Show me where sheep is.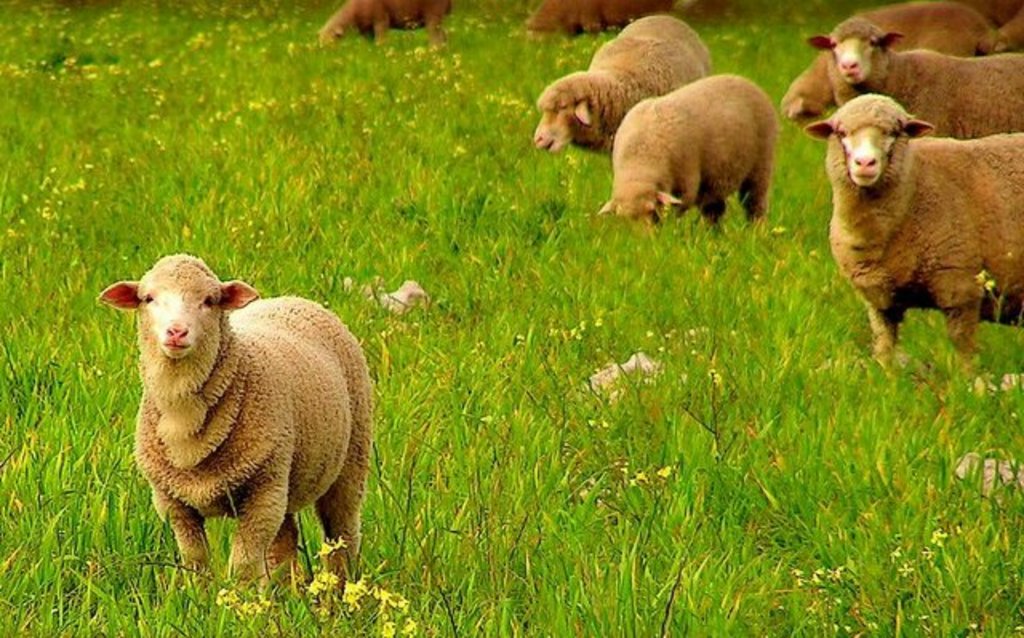
sheep is at 99, 254, 366, 606.
